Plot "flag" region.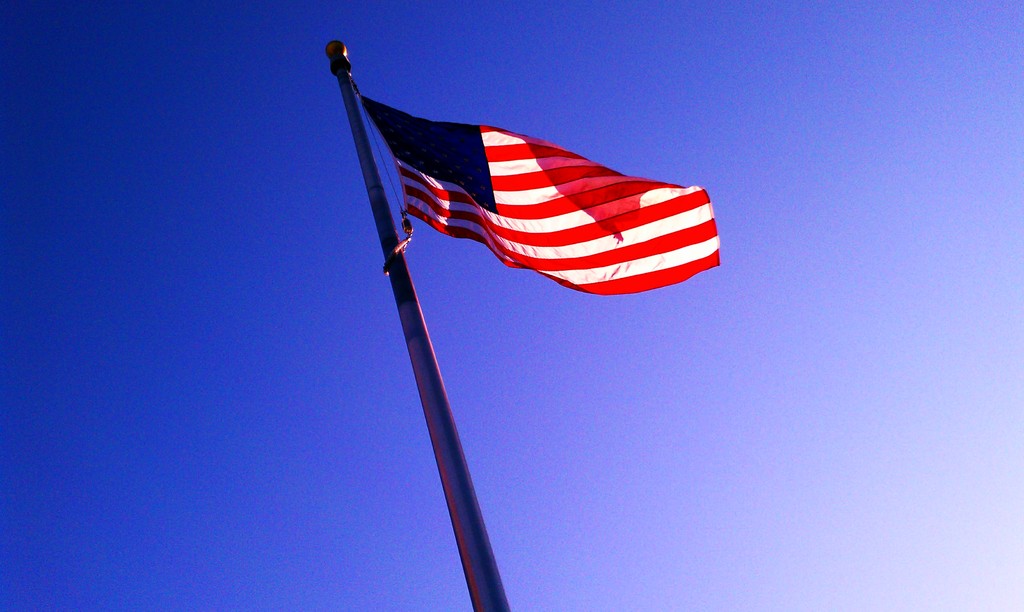
Plotted at x1=335, y1=55, x2=717, y2=309.
